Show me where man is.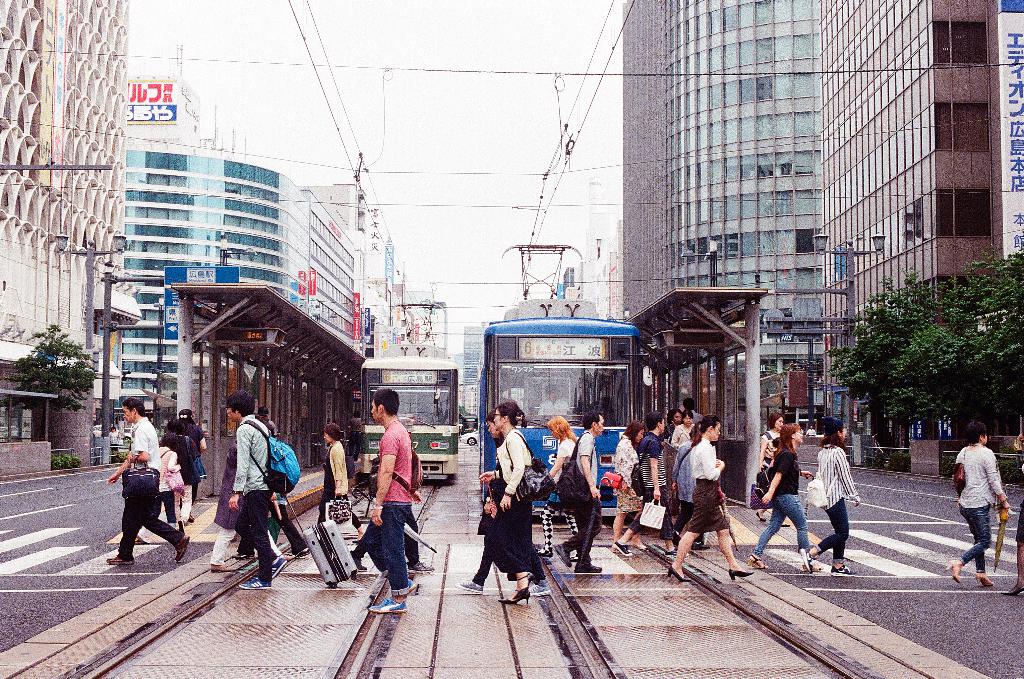
man is at (349,395,427,603).
